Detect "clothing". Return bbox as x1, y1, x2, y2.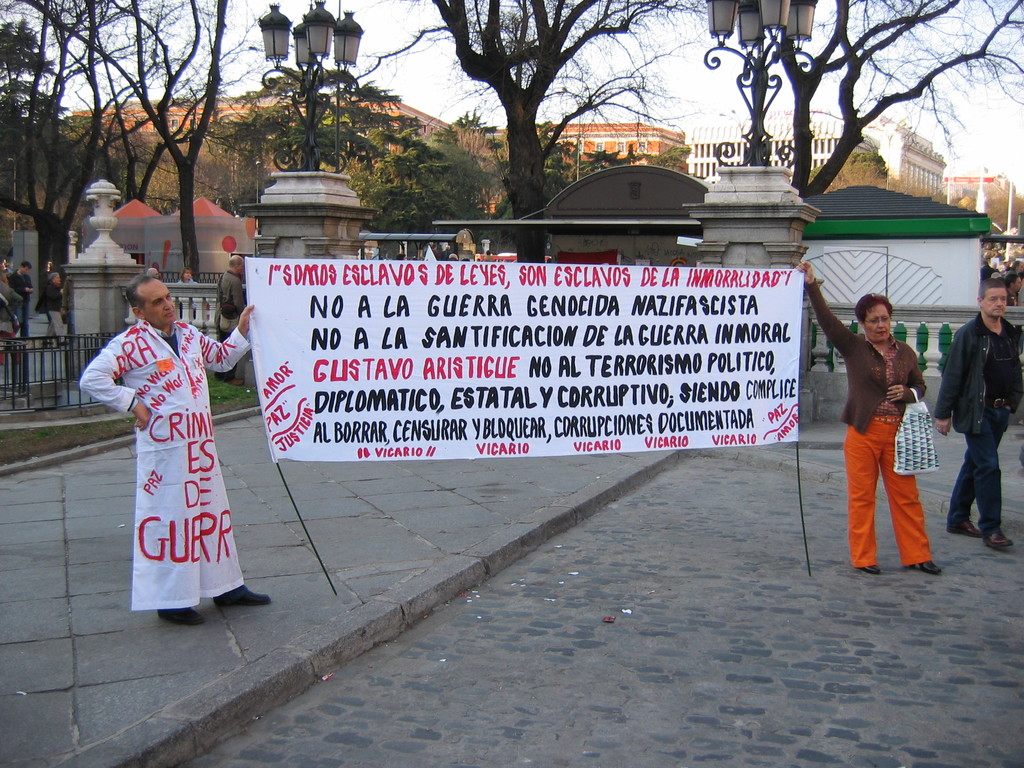
801, 278, 936, 574.
